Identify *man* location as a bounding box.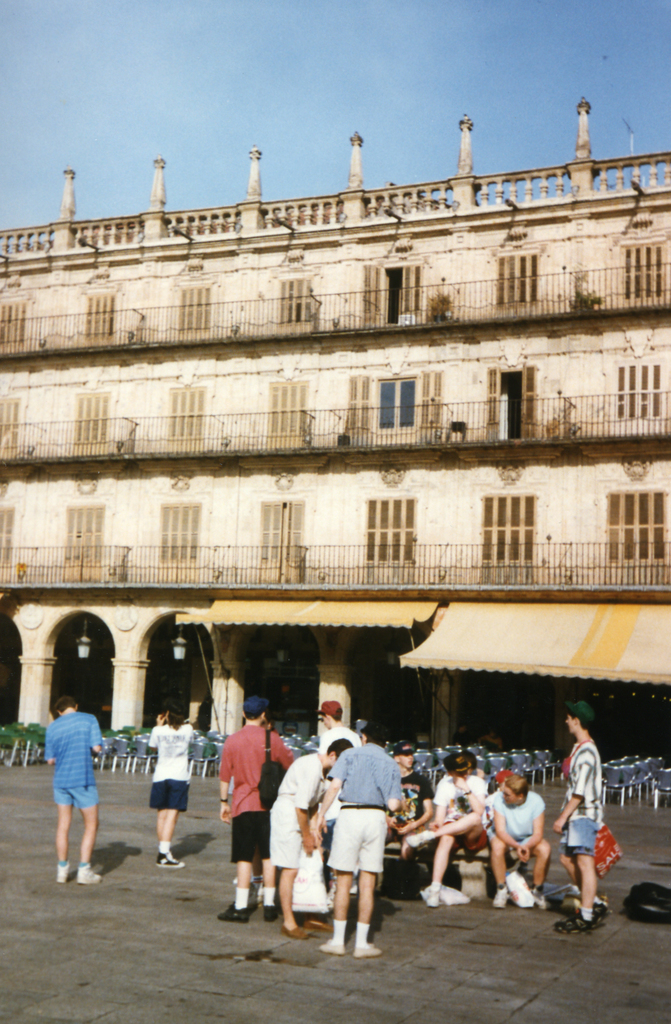
487,770,556,913.
